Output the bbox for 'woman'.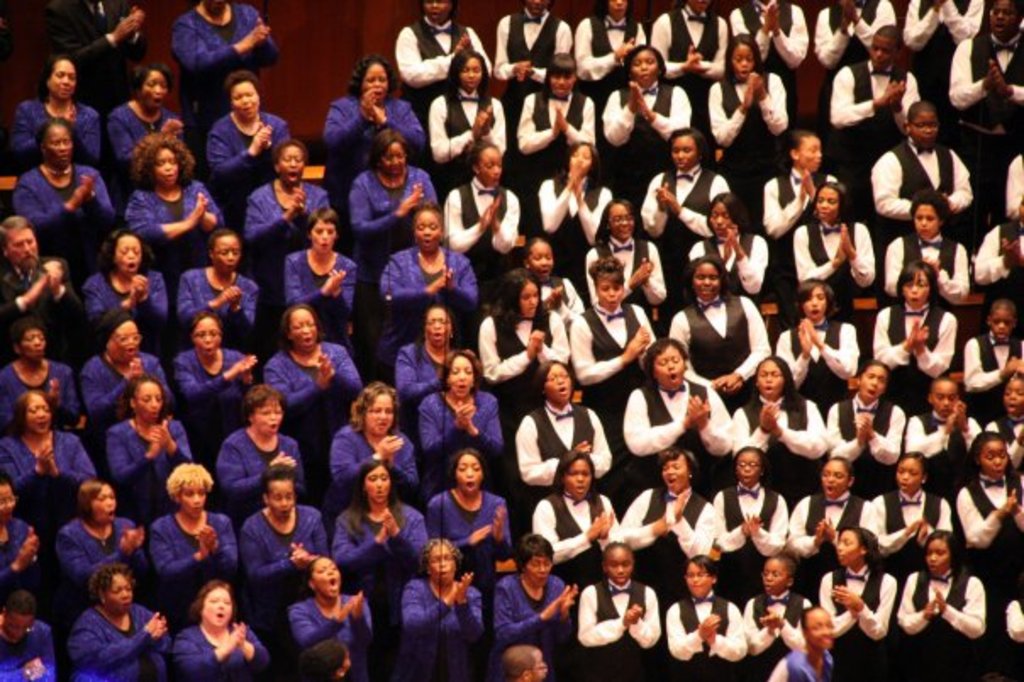
161:585:239:677.
